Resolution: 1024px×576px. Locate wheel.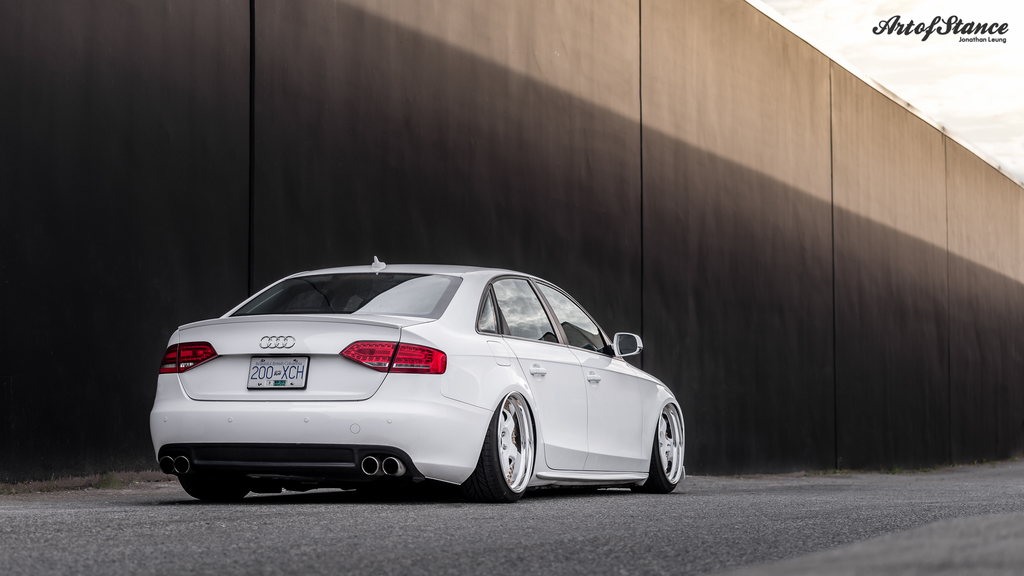
x1=484 y1=391 x2=534 y2=493.
